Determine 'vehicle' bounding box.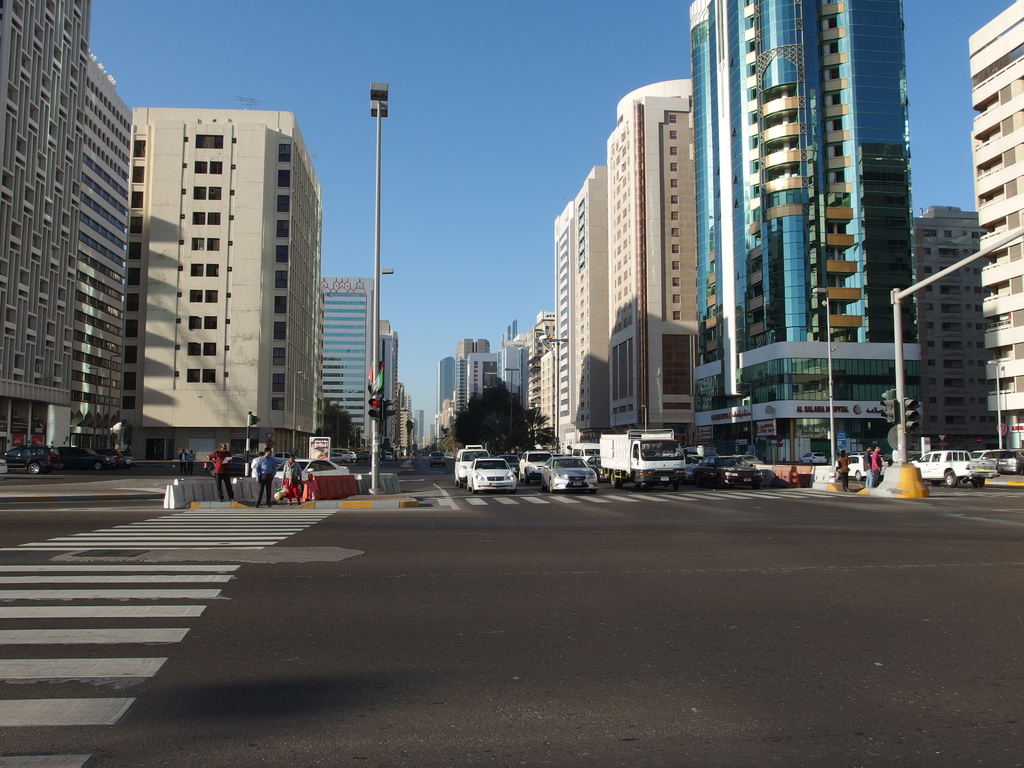
Determined: {"x1": 453, "y1": 444, "x2": 490, "y2": 487}.
